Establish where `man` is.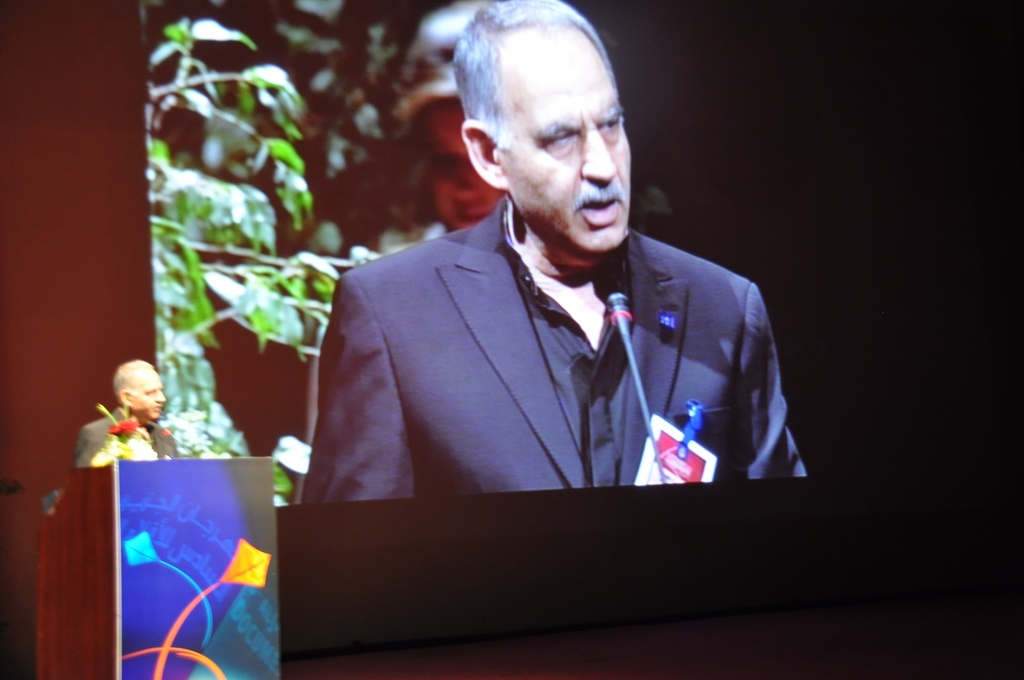
Established at x1=73, y1=357, x2=180, y2=469.
